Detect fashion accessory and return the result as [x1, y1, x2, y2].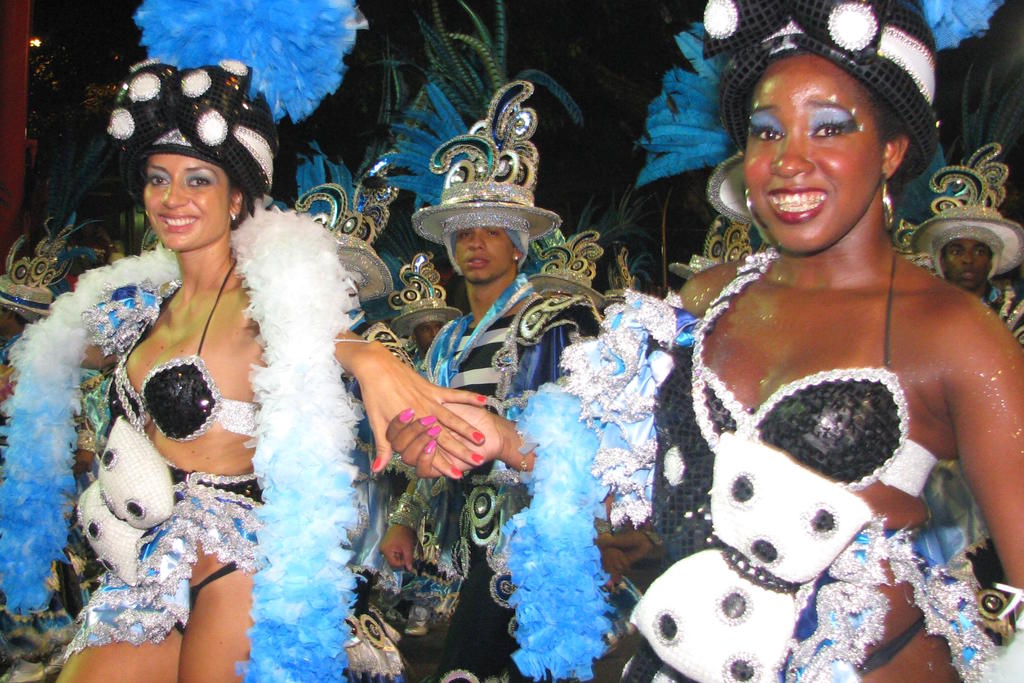
[880, 177, 897, 236].
